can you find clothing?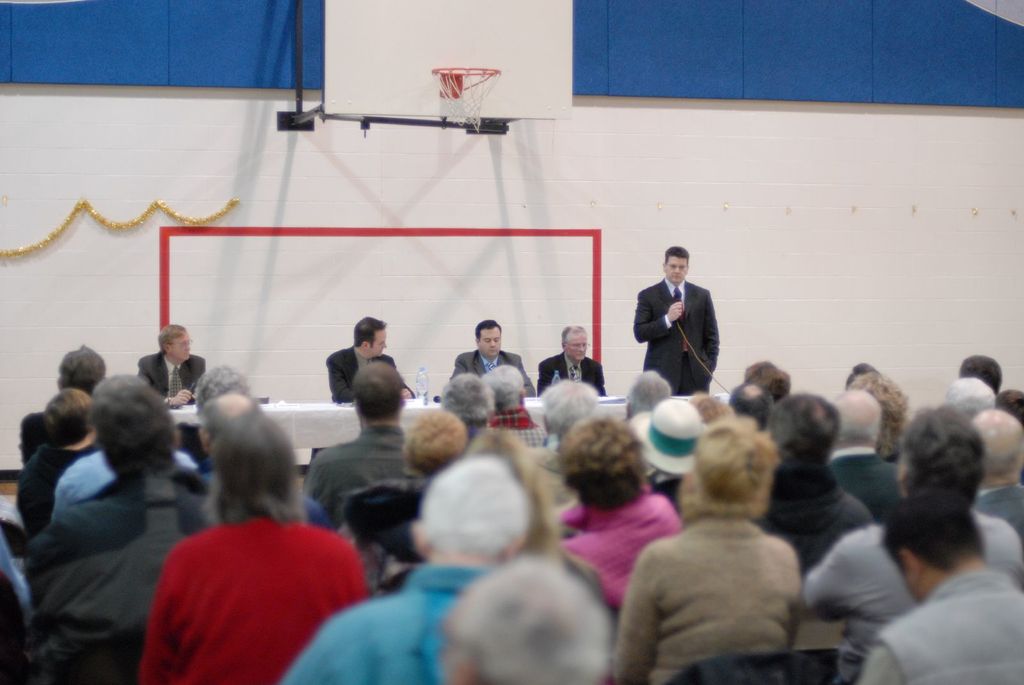
Yes, bounding box: {"x1": 808, "y1": 503, "x2": 1023, "y2": 636}.
